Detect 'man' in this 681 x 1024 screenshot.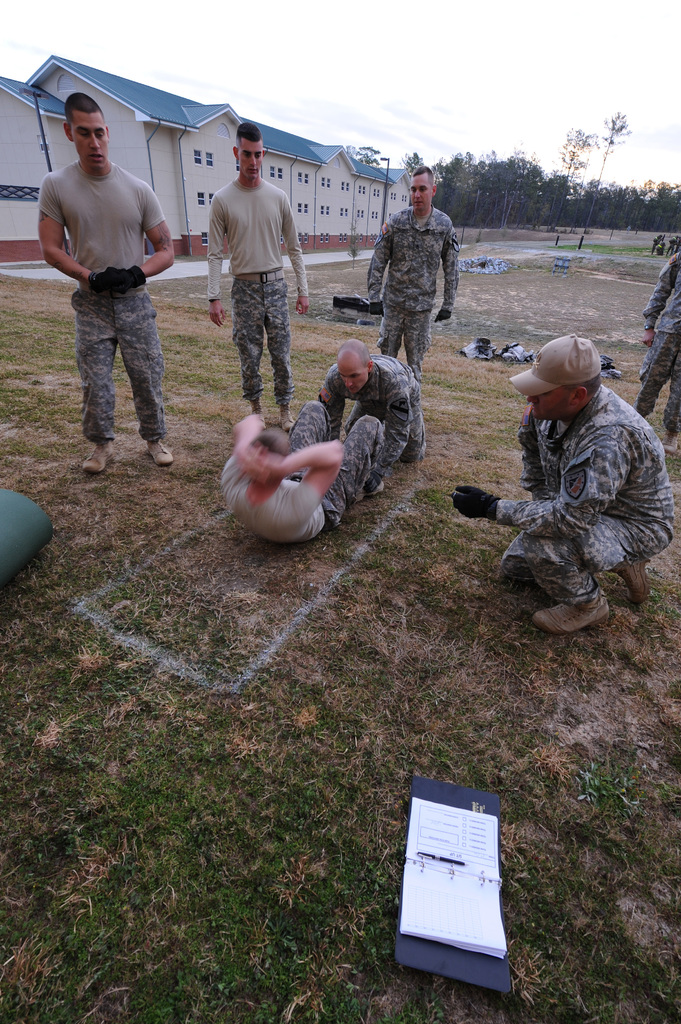
Detection: (left=632, top=249, right=680, bottom=455).
